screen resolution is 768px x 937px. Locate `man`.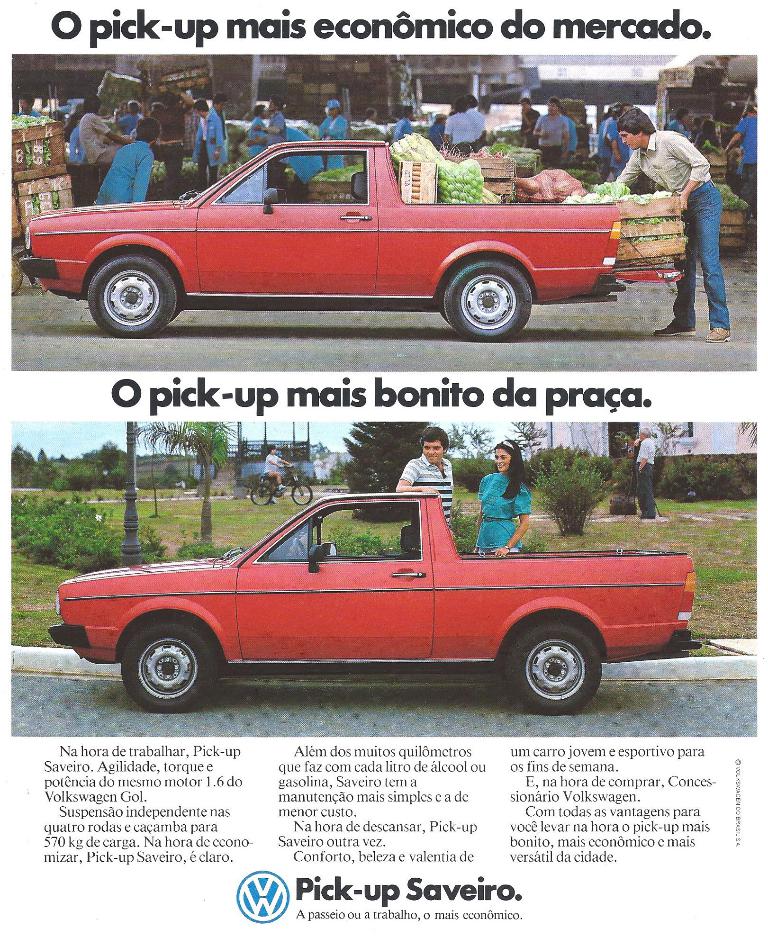
[left=667, top=104, right=693, bottom=142].
